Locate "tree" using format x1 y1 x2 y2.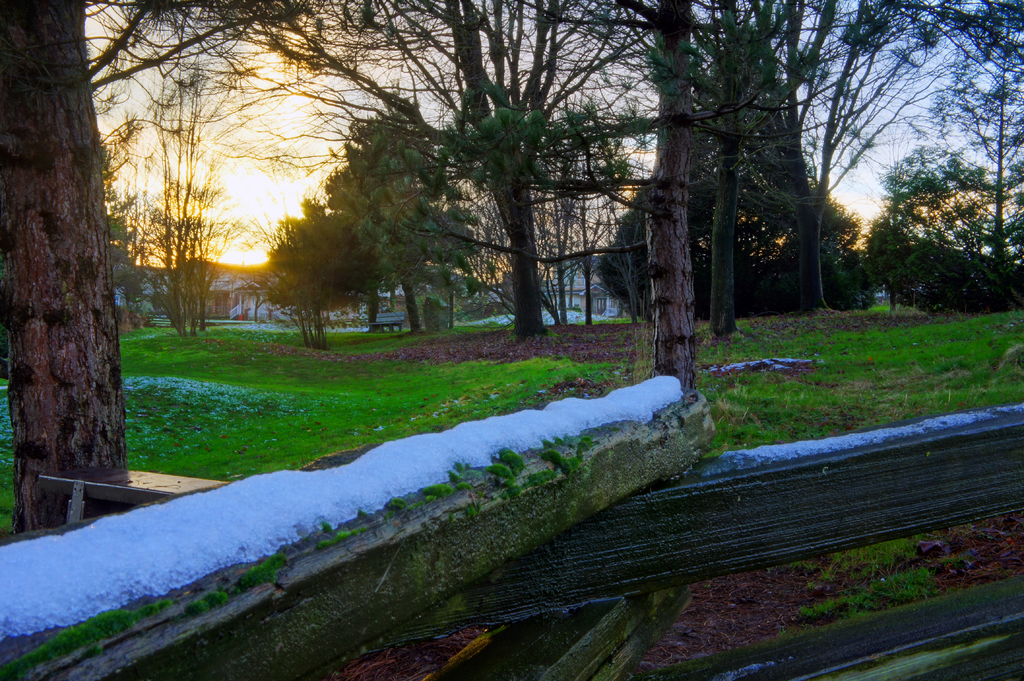
598 11 874 323.
